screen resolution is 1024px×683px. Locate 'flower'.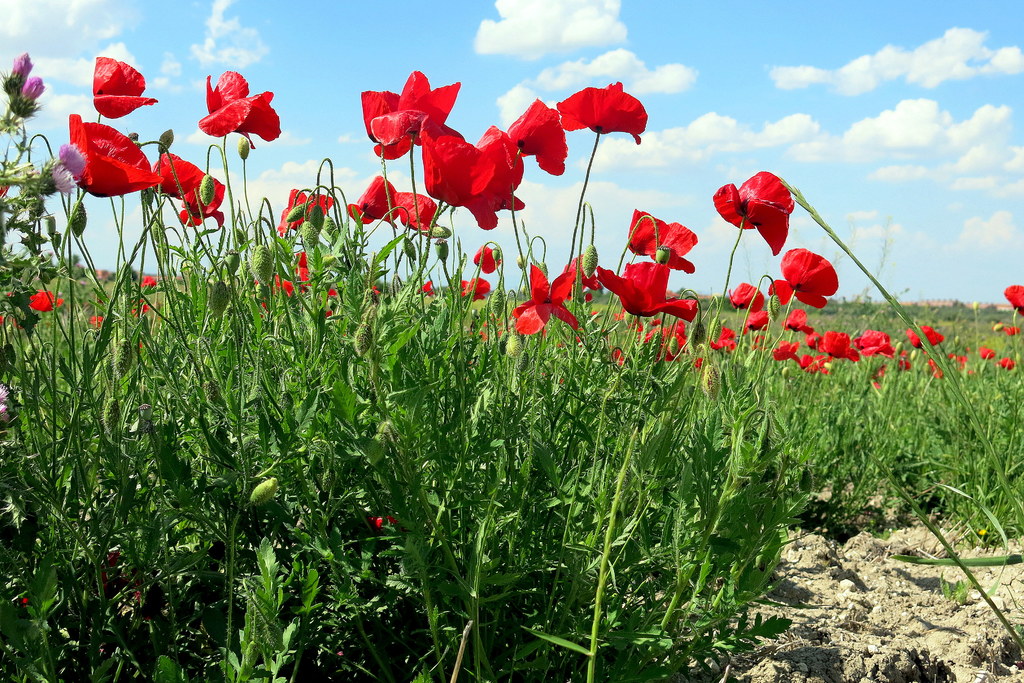
<box>765,245,837,309</box>.
